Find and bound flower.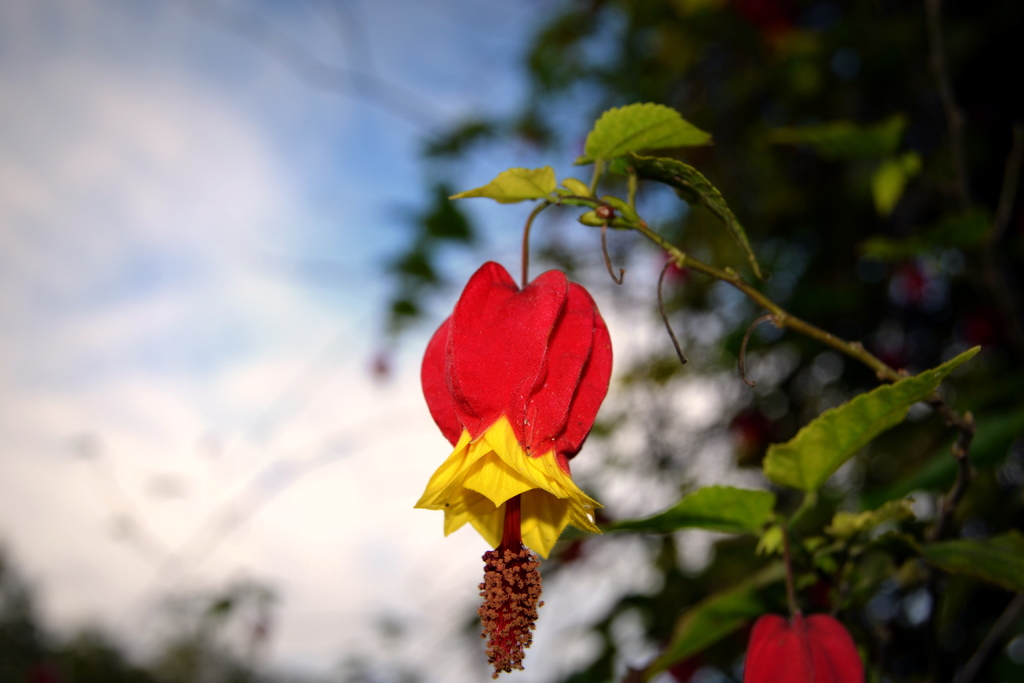
Bound: <box>746,613,871,682</box>.
